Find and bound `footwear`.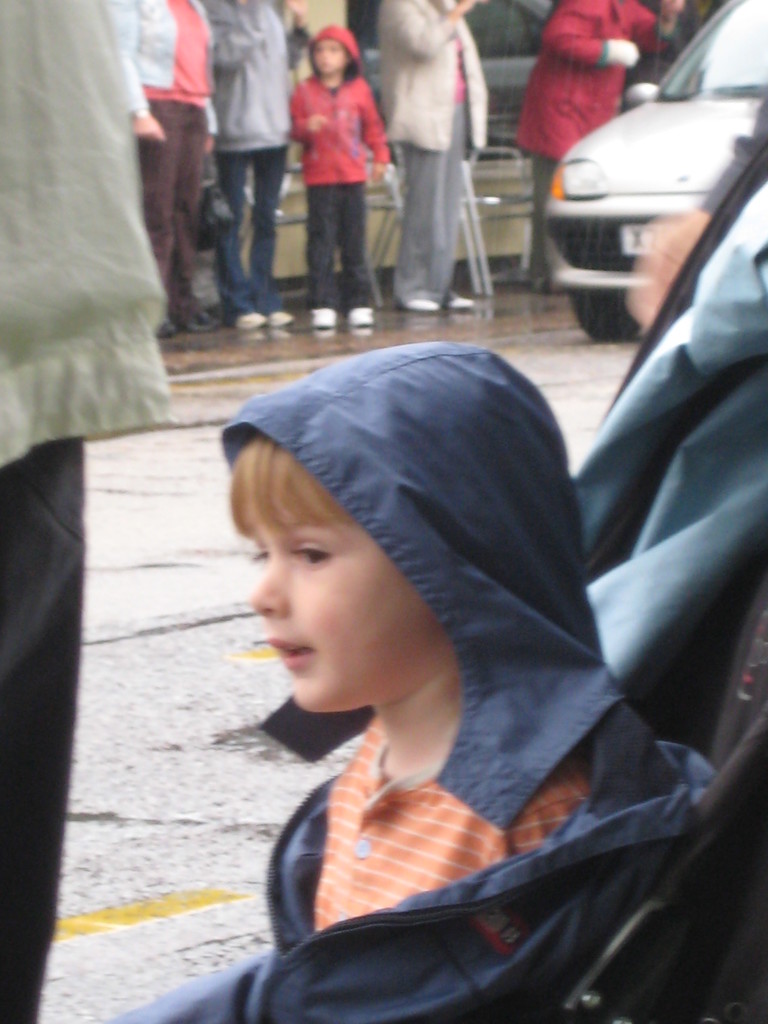
Bound: (269,309,298,330).
